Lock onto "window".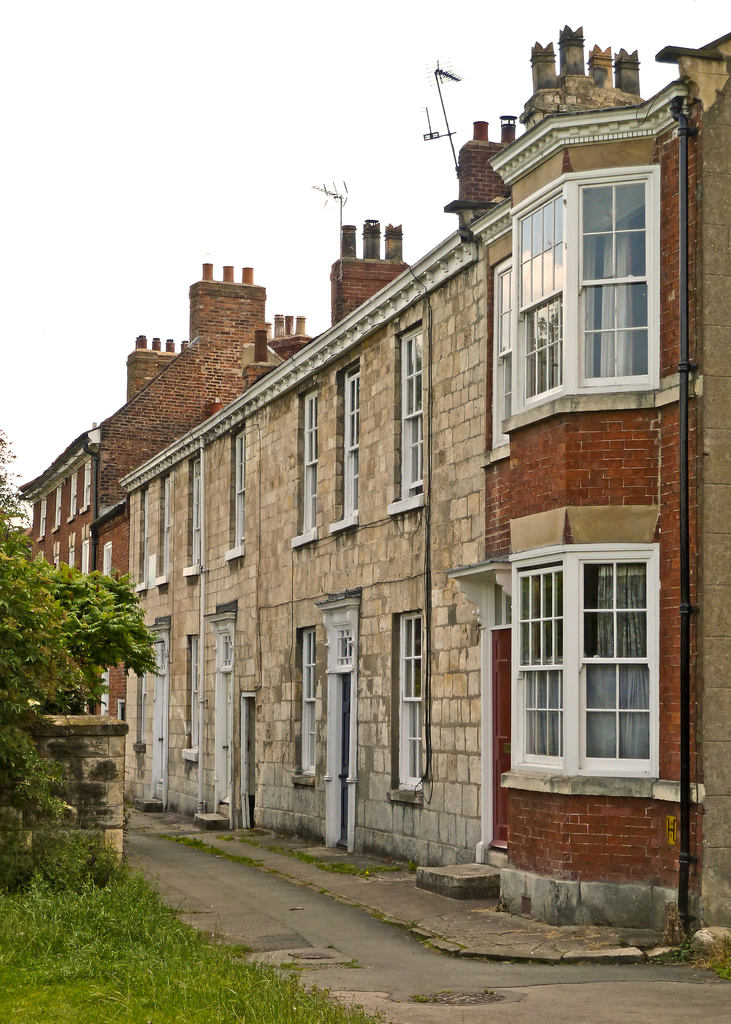
Locked: [left=391, top=606, right=426, bottom=803].
